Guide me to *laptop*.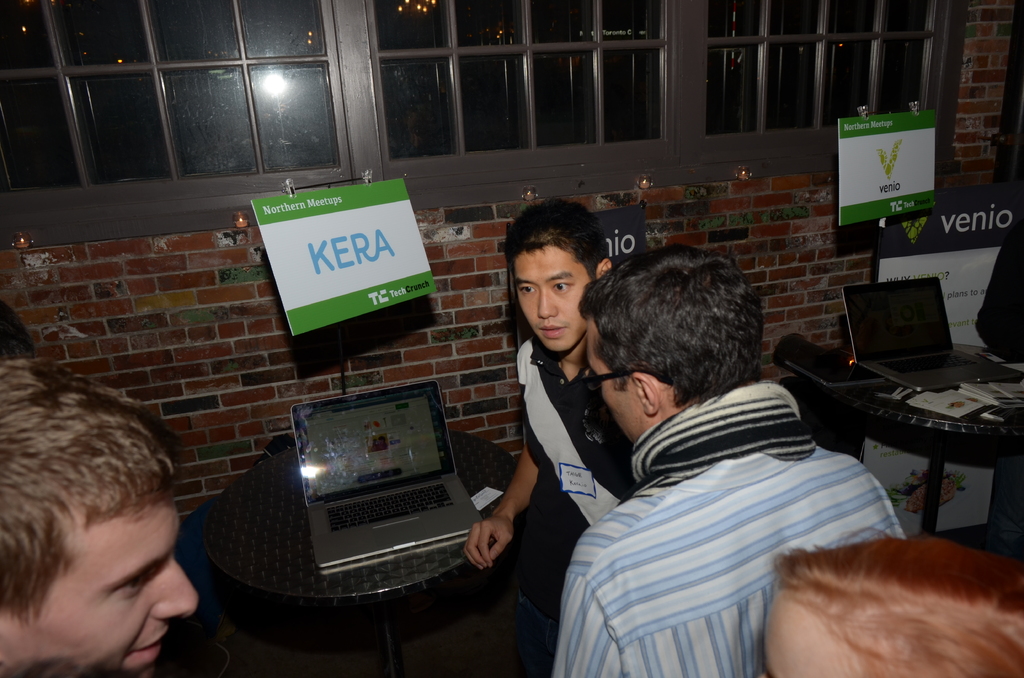
Guidance: [left=840, top=278, right=1023, bottom=394].
